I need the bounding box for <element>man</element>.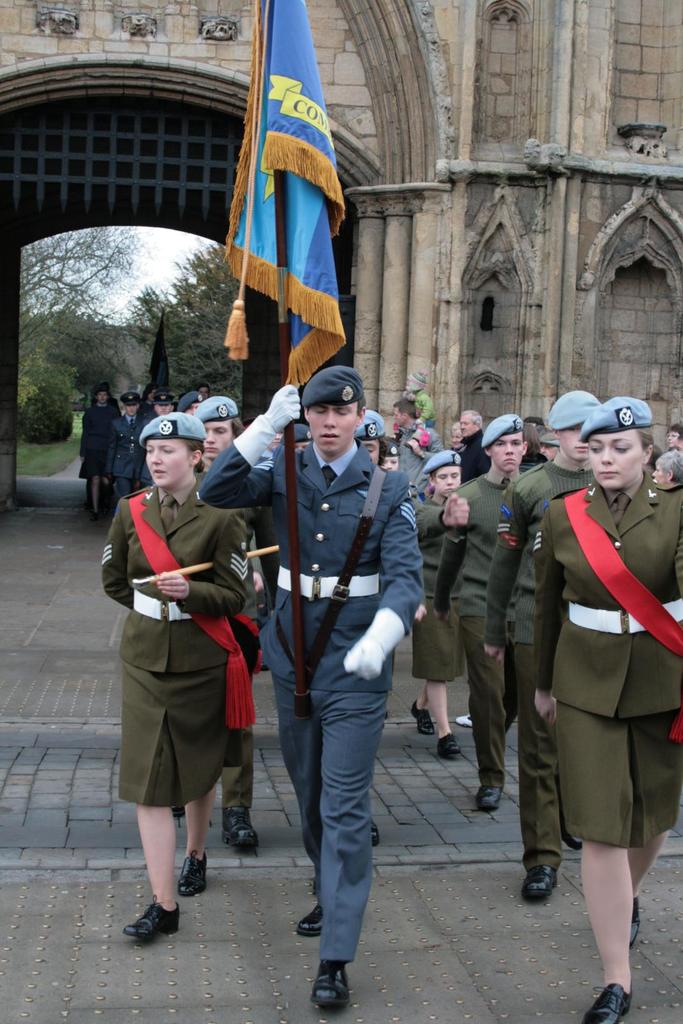
Here it is: [x1=196, y1=385, x2=211, y2=399].
